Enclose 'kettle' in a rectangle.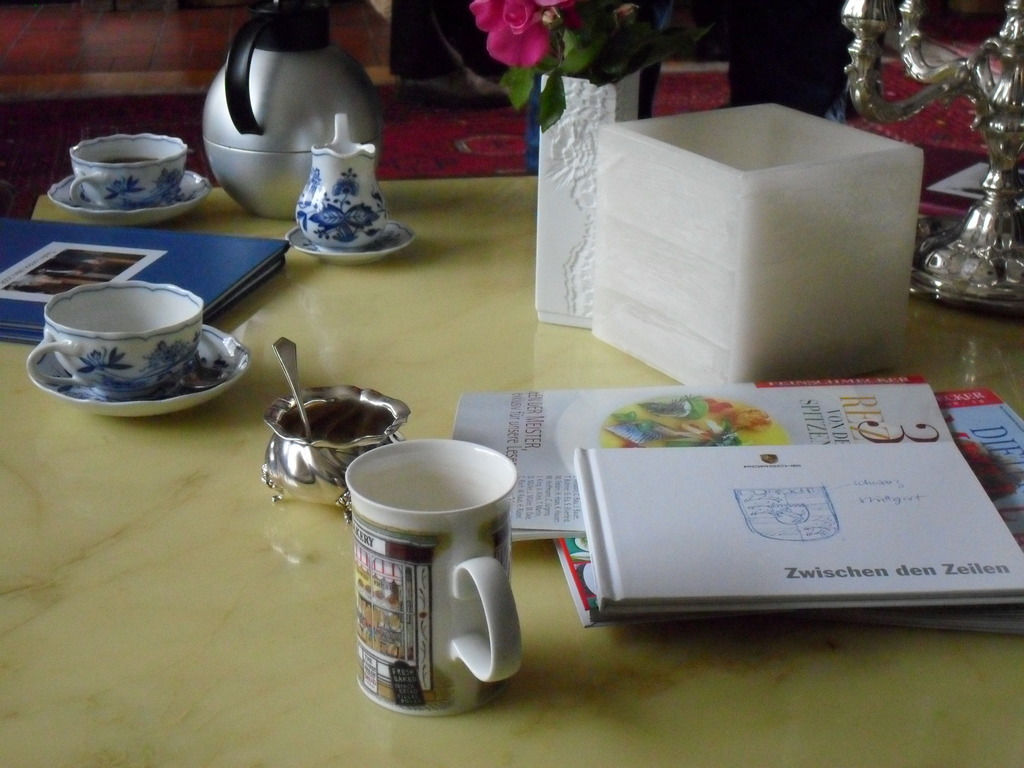
197:0:393:221.
